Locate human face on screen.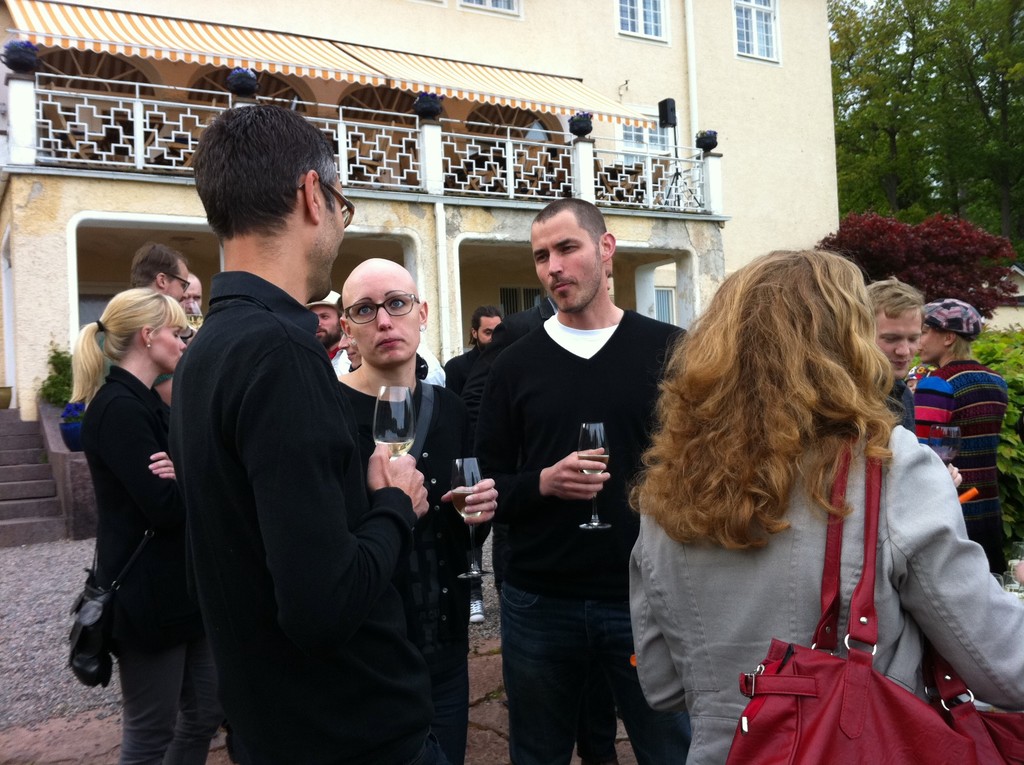
On screen at l=148, t=311, r=188, b=369.
